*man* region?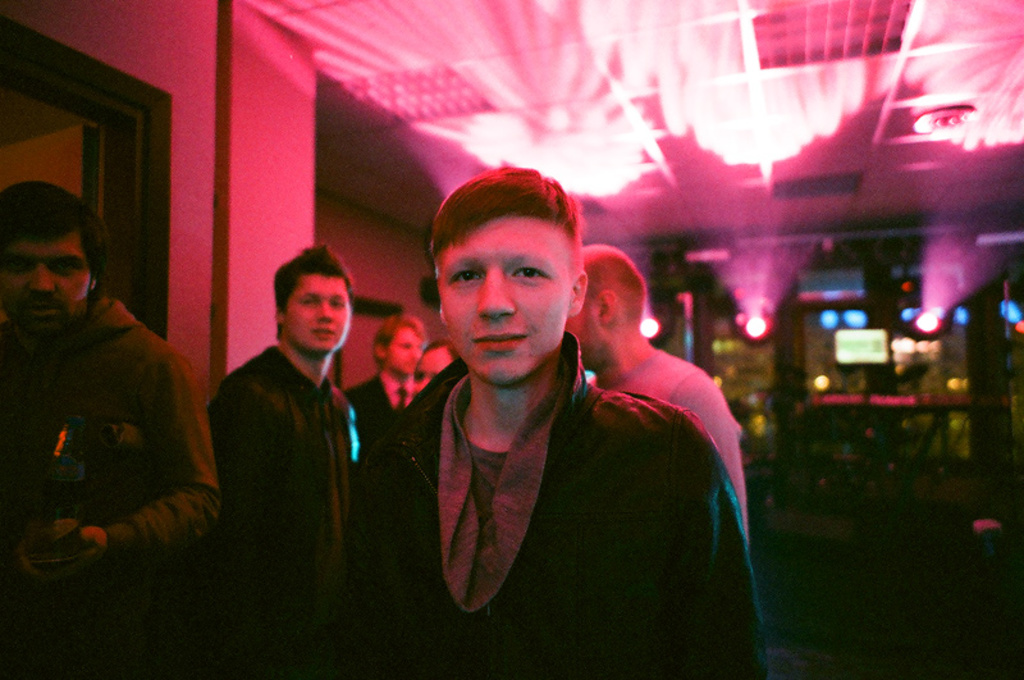
(x1=207, y1=234, x2=372, y2=679)
